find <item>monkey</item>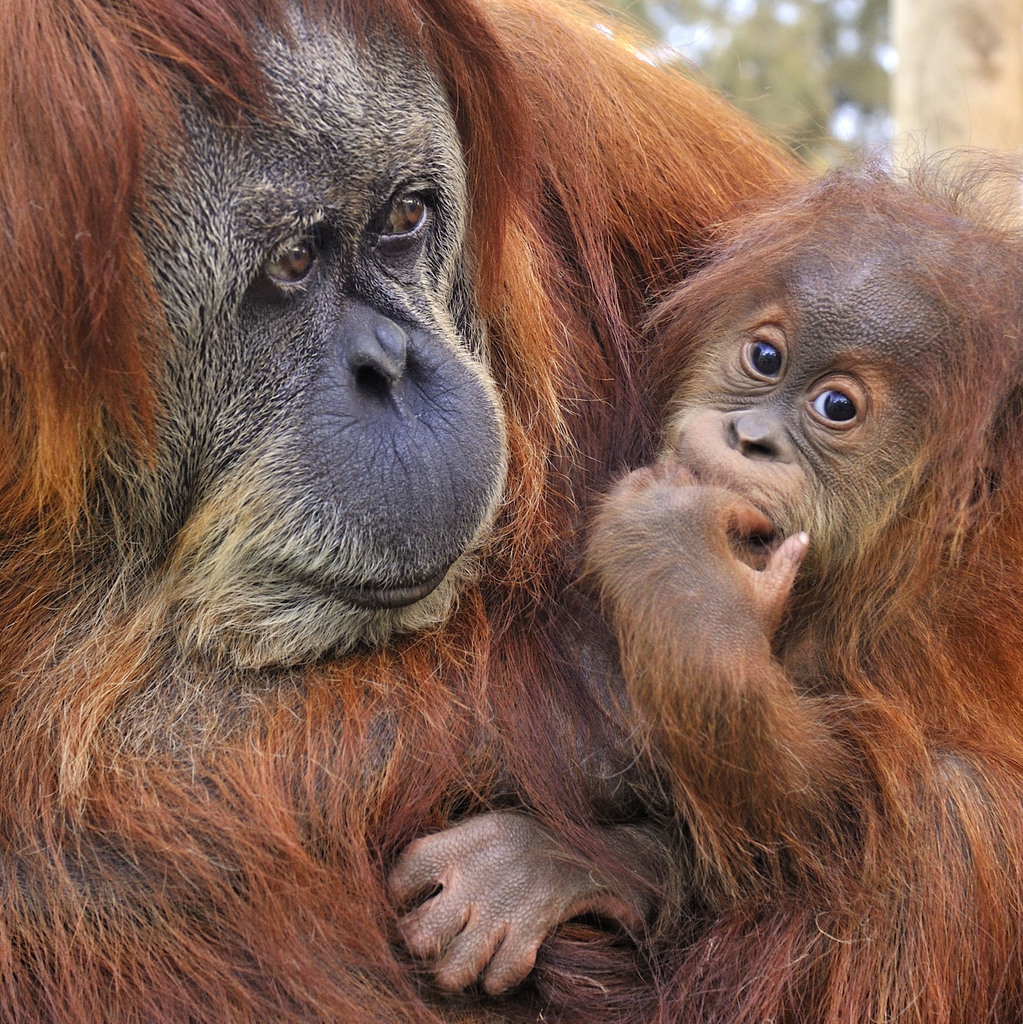
x1=28 y1=0 x2=1007 y2=1023
